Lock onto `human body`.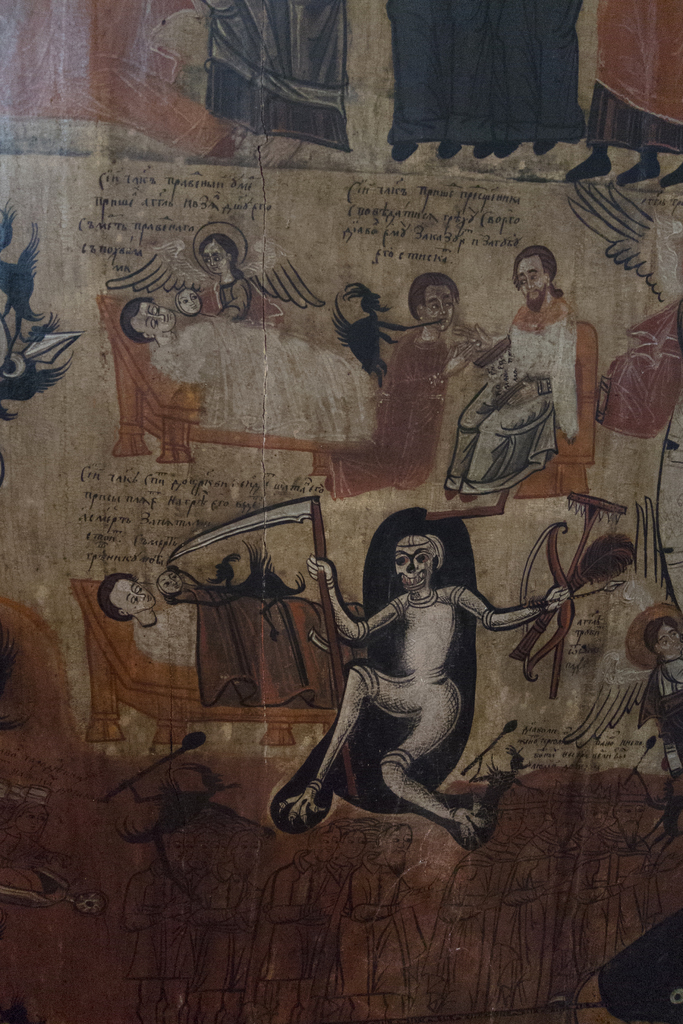
Locked: (left=199, top=284, right=253, bottom=317).
